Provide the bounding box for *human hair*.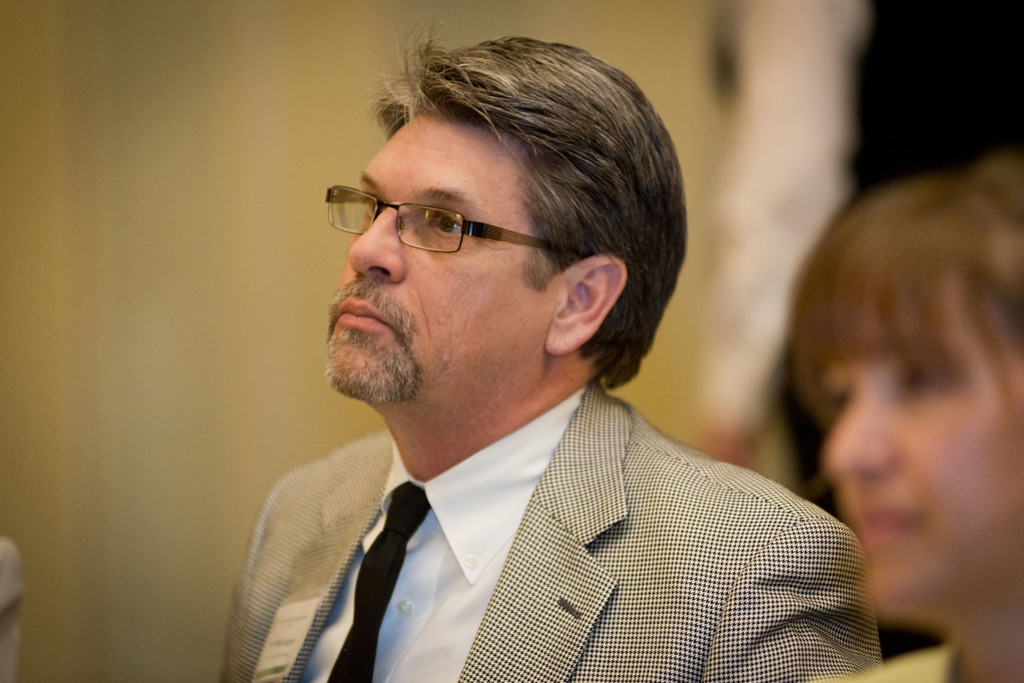
BBox(782, 154, 1023, 445).
